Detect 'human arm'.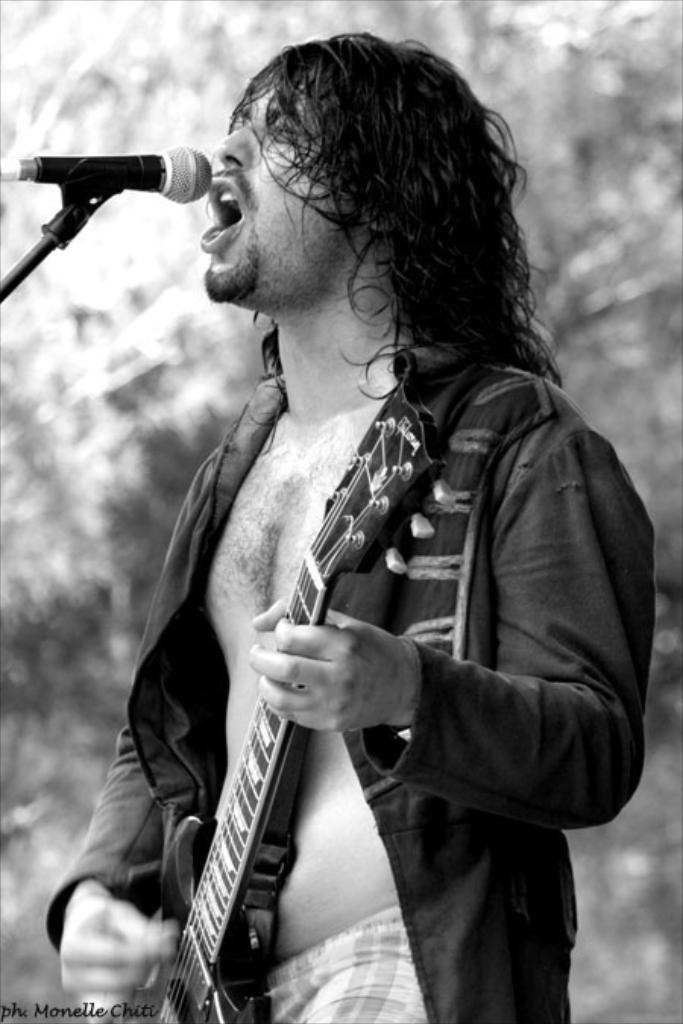
Detected at left=32, top=457, right=229, bottom=1015.
